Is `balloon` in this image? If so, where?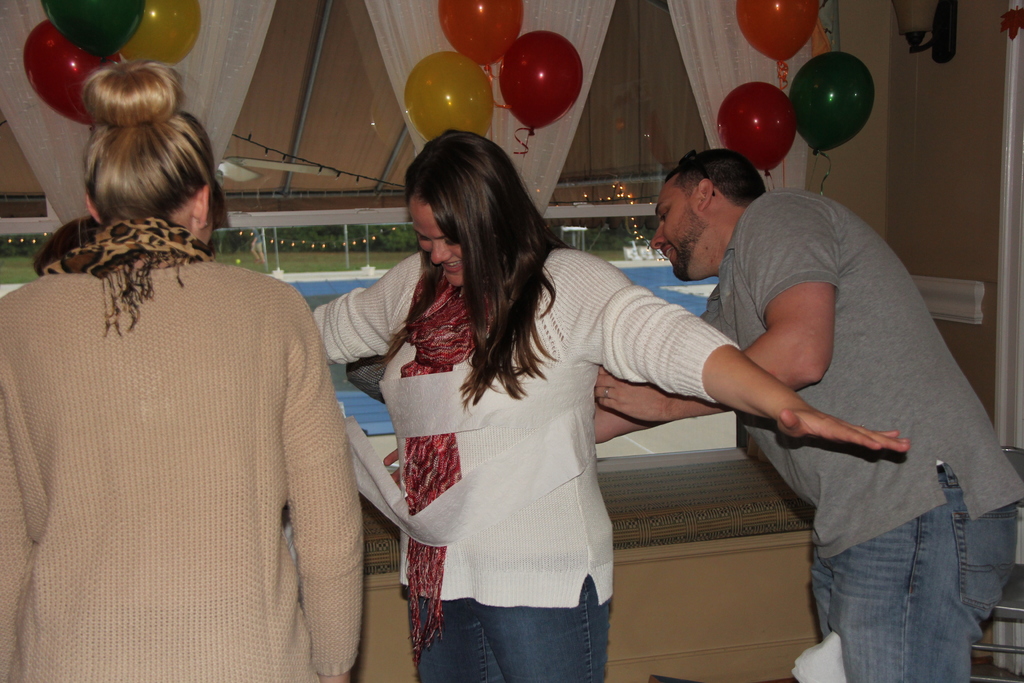
Yes, at 717 83 795 170.
